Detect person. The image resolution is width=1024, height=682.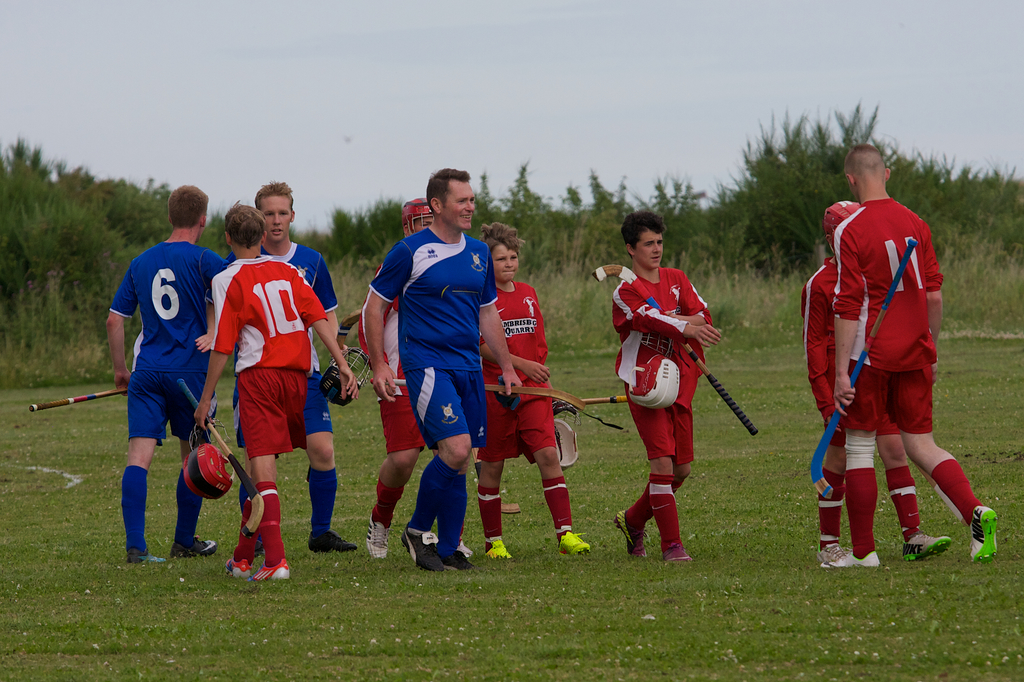
<bbox>471, 223, 590, 558</bbox>.
